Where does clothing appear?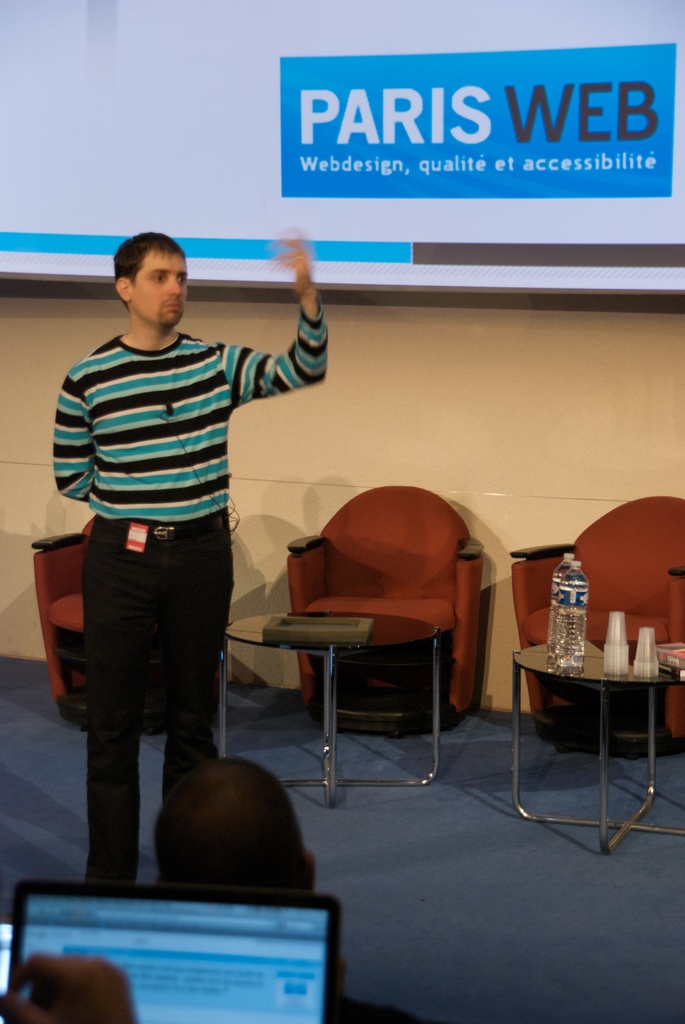
Appears at (49,330,333,886).
